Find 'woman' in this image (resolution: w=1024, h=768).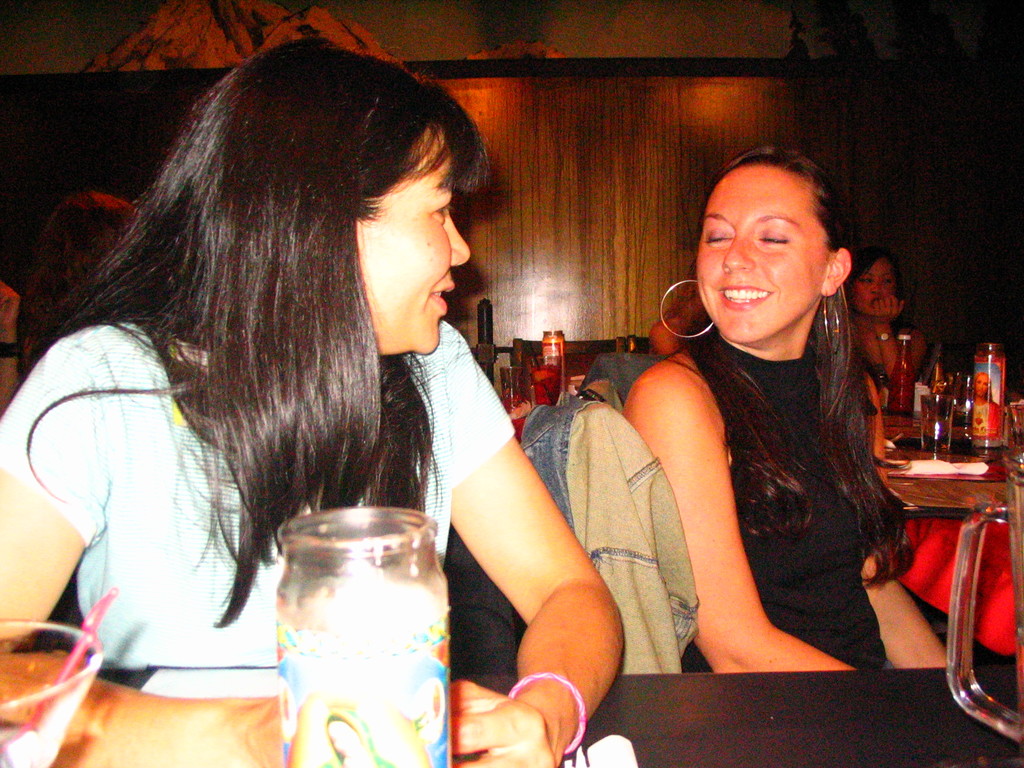
x1=844, y1=252, x2=936, y2=406.
